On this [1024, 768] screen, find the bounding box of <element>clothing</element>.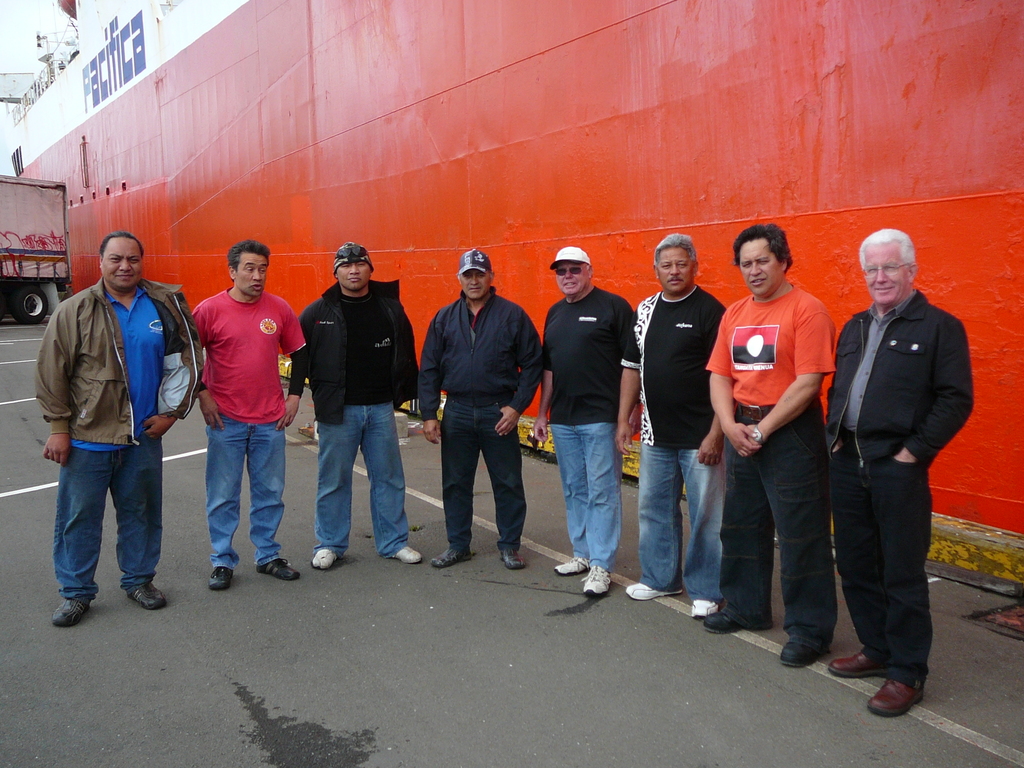
Bounding box: box(417, 295, 545, 554).
